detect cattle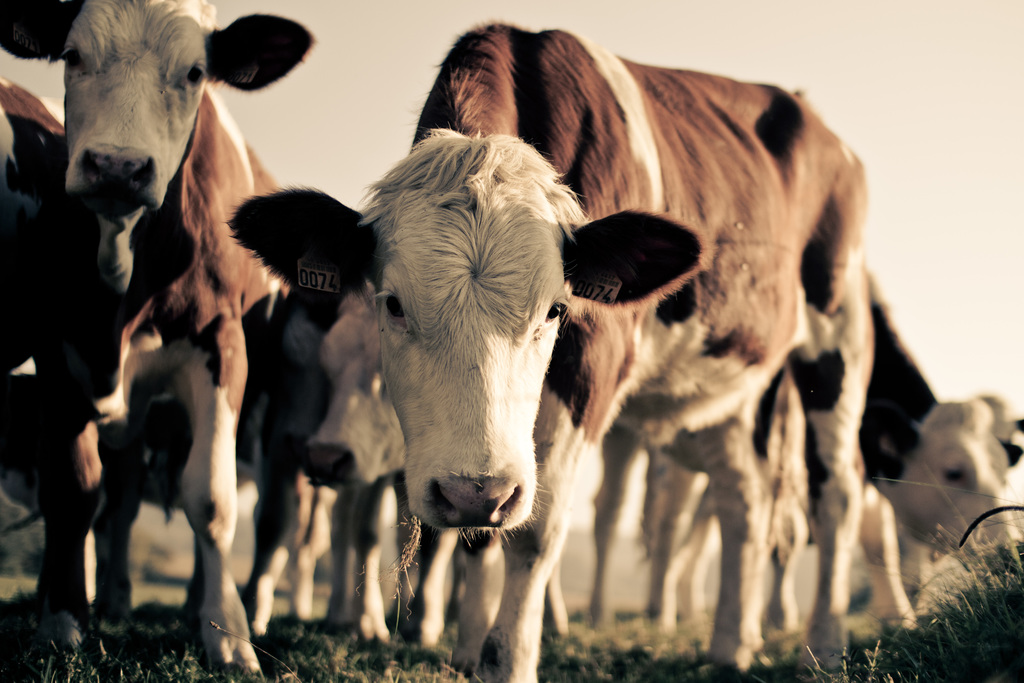
region(593, 261, 1023, 643)
